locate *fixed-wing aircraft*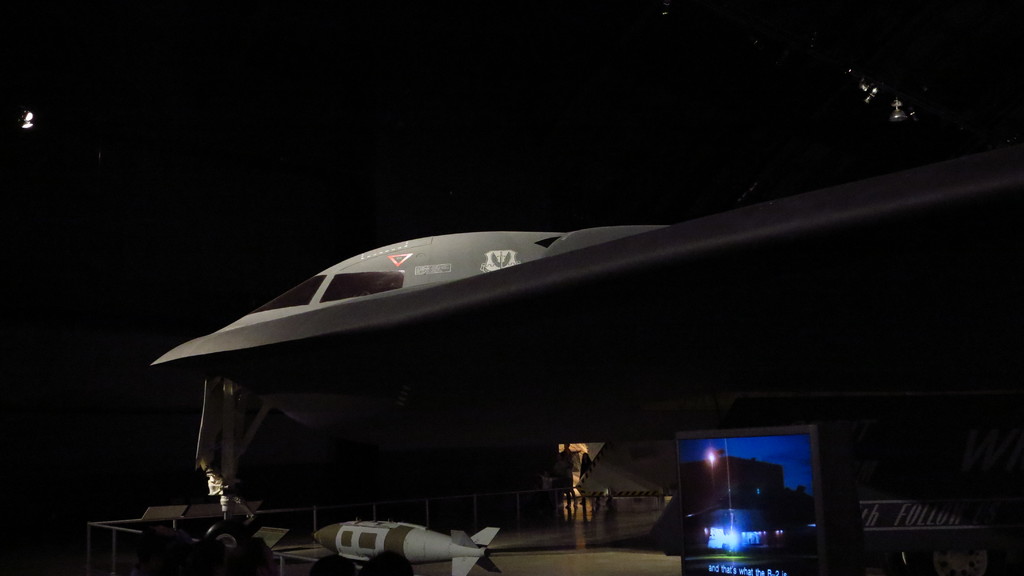
309/513/504/575
